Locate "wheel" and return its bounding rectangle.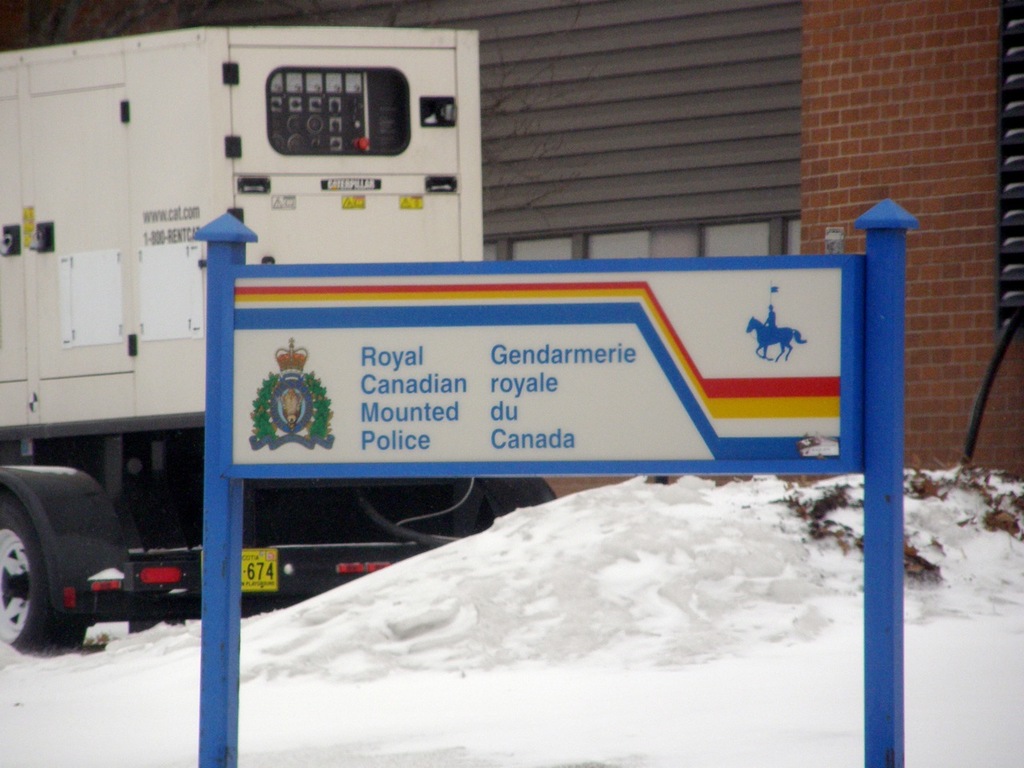
BBox(0, 478, 93, 659).
